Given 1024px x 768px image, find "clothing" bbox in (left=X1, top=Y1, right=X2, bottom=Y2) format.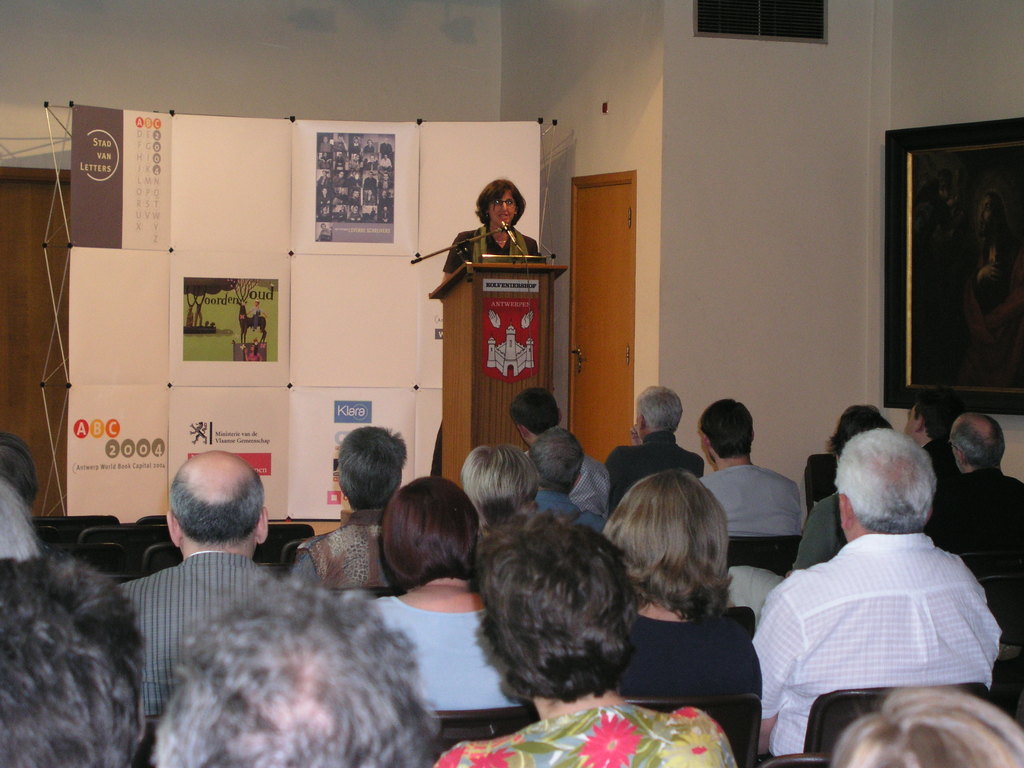
(left=612, top=609, right=765, bottom=701).
